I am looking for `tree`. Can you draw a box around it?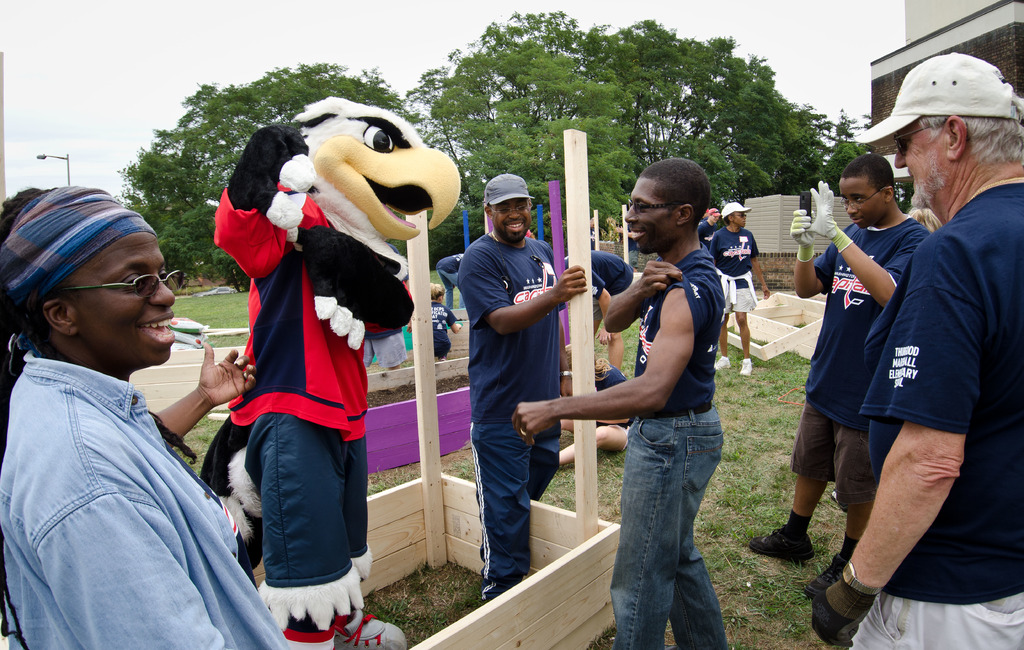
Sure, the bounding box is detection(433, 36, 637, 227).
